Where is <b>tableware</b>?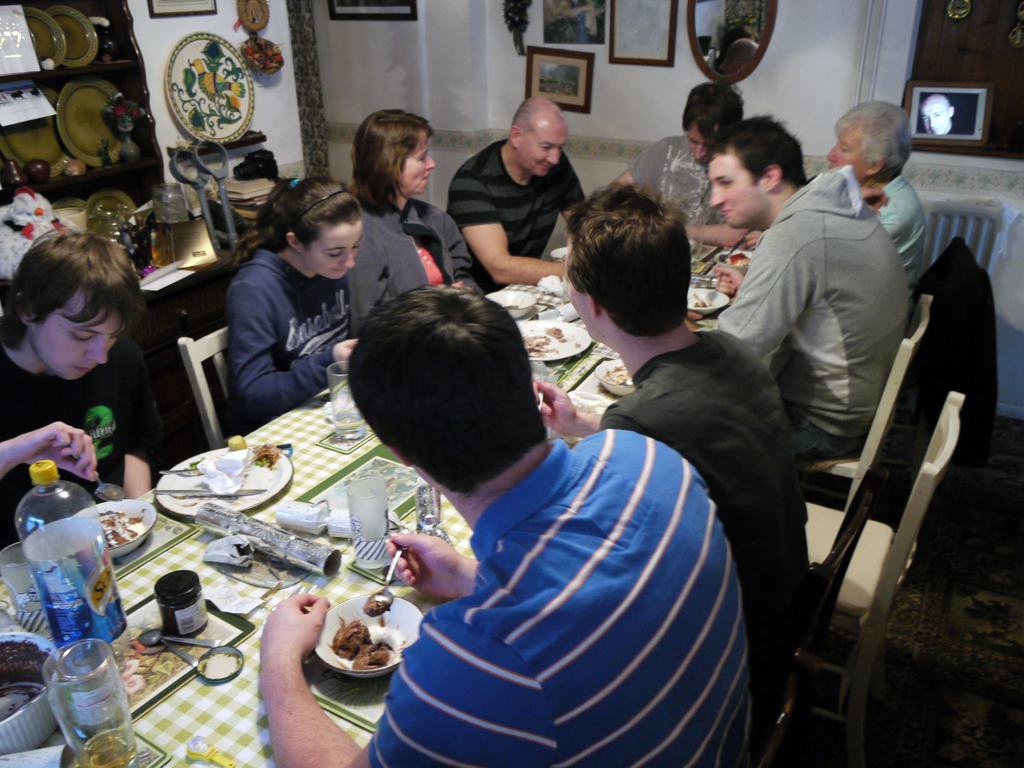
(x1=17, y1=459, x2=143, y2=680).
